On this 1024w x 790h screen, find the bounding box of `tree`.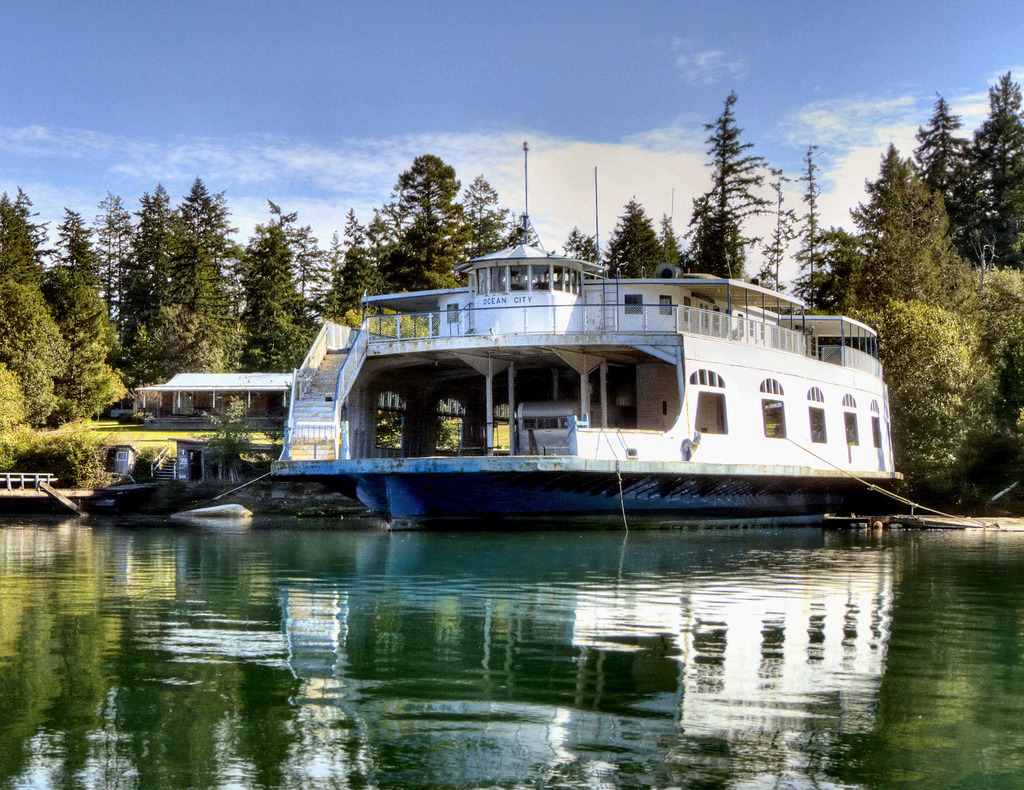
Bounding box: 387/147/477/296.
